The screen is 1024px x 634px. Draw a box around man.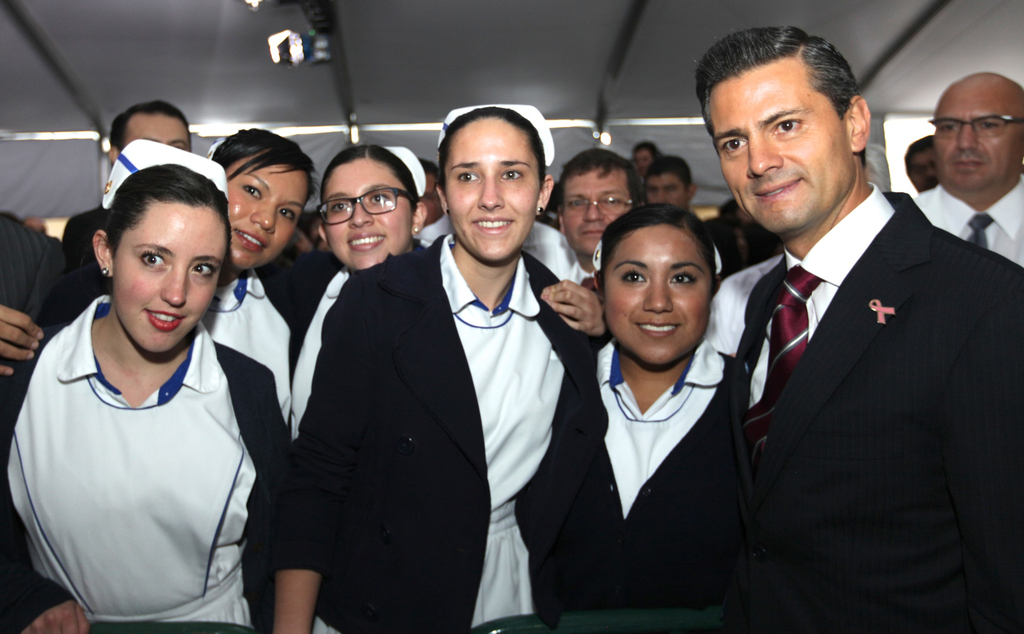
<region>636, 154, 690, 211</region>.
